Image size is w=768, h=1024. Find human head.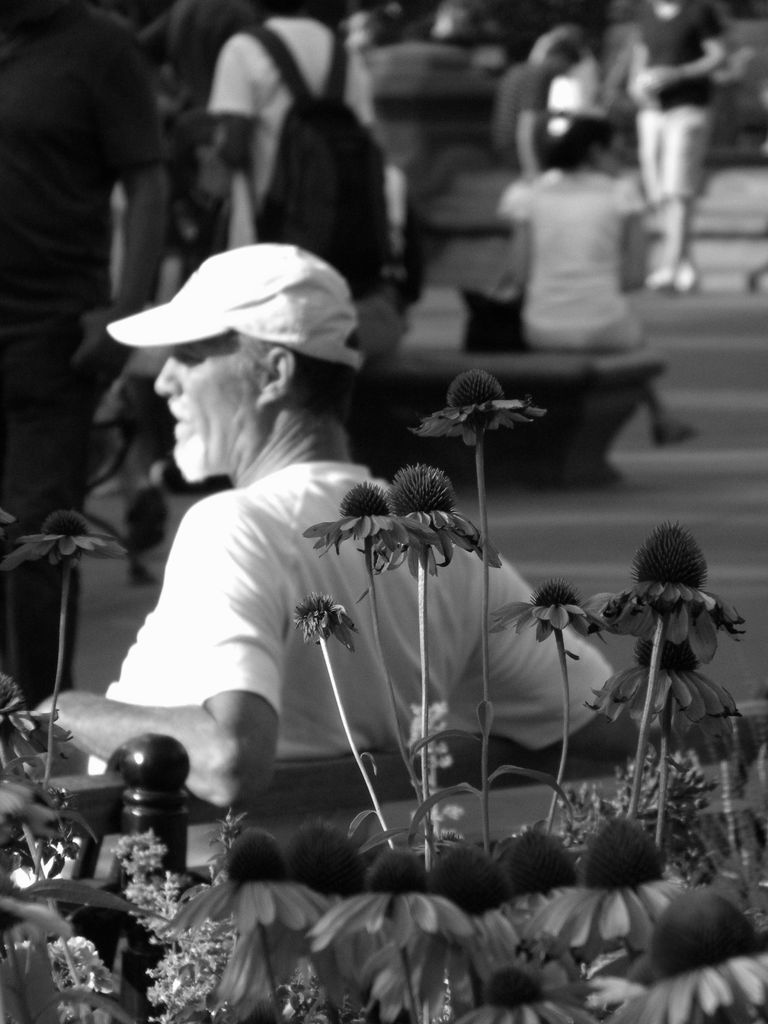
crop(534, 25, 581, 70).
